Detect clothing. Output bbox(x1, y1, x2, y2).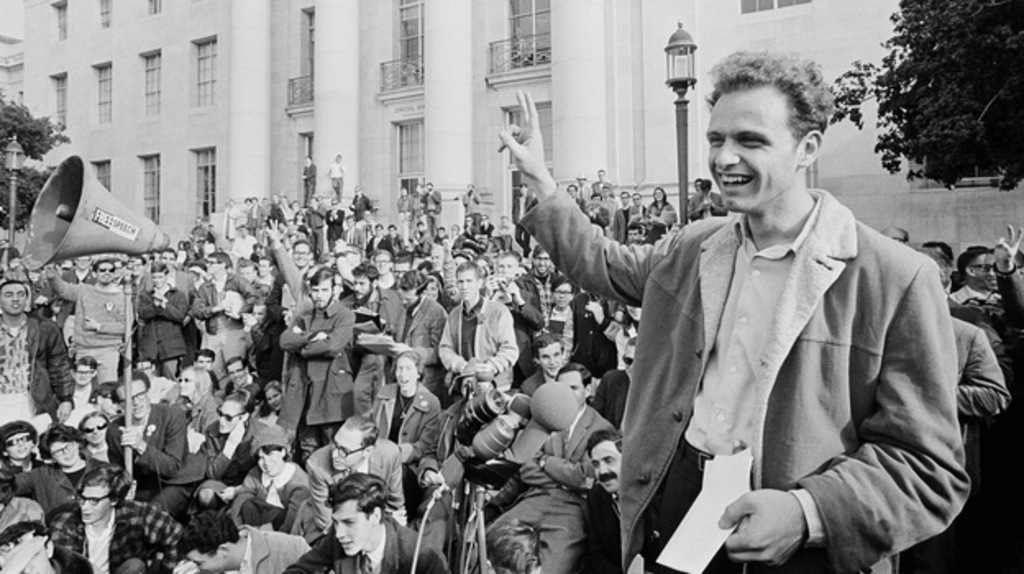
bbox(686, 190, 729, 225).
